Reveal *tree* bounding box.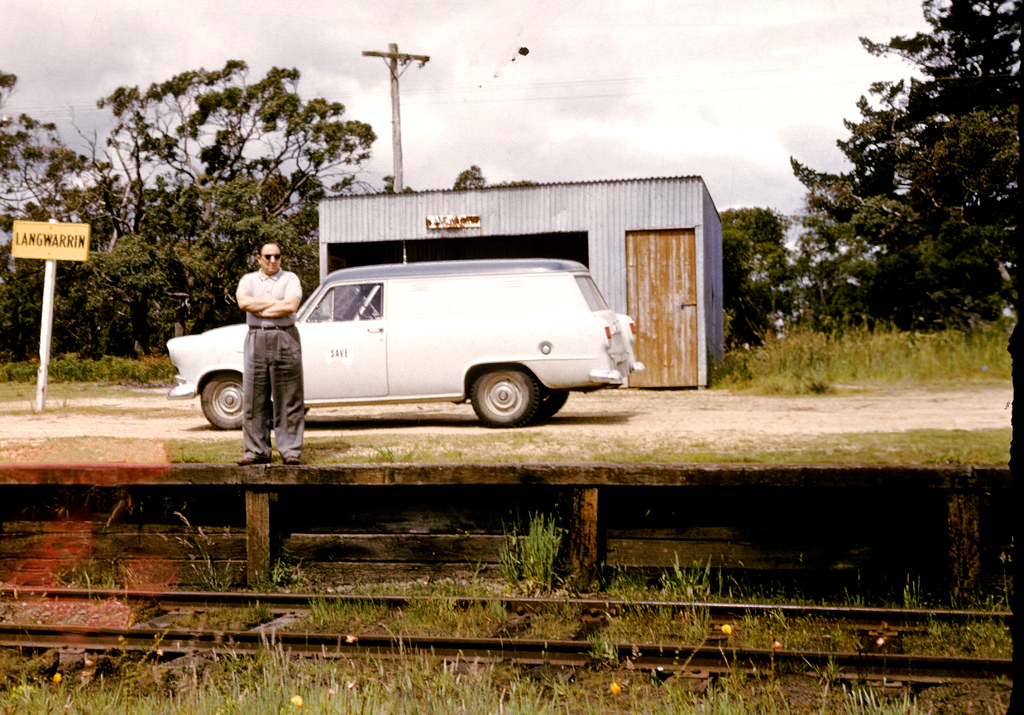
Revealed: 56, 61, 376, 341.
